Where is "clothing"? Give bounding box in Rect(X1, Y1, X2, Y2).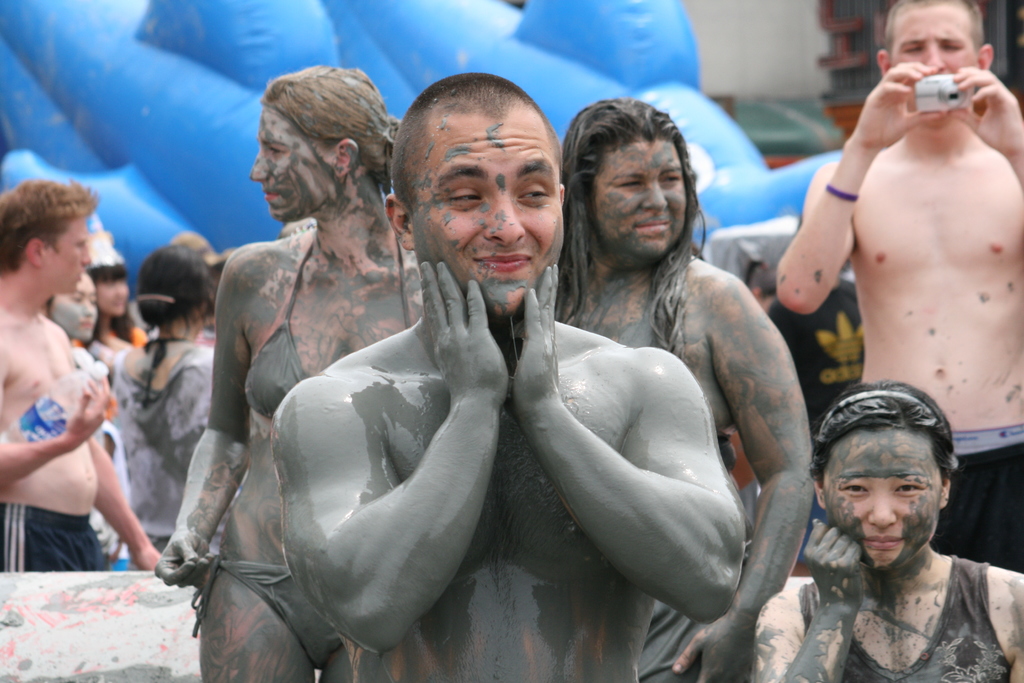
Rect(186, 527, 346, 675).
